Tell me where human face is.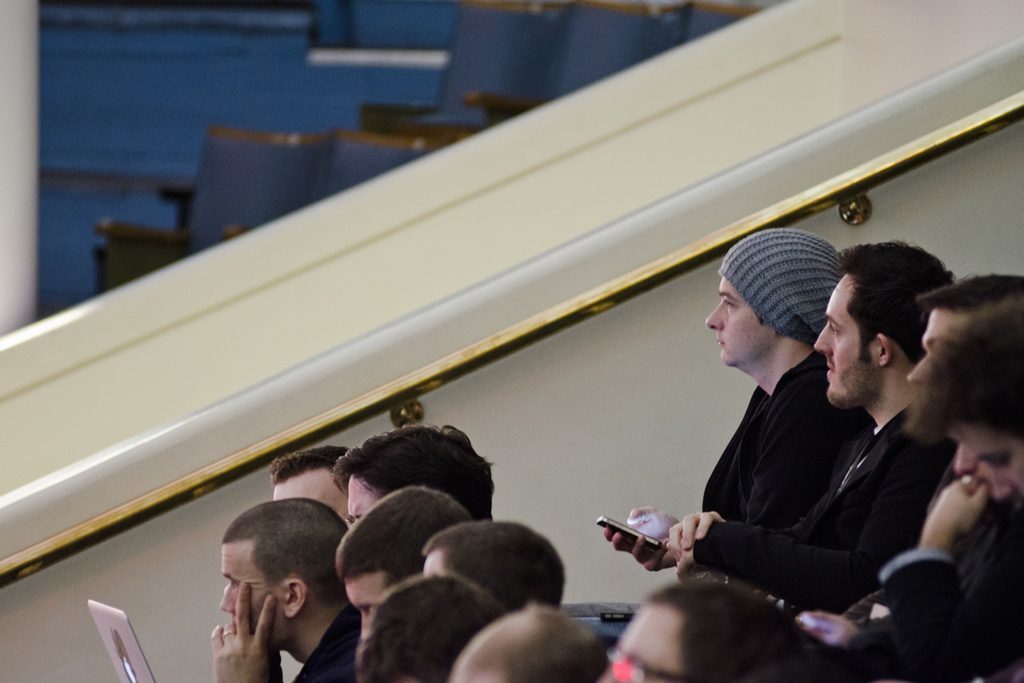
human face is at left=907, top=314, right=960, bottom=383.
